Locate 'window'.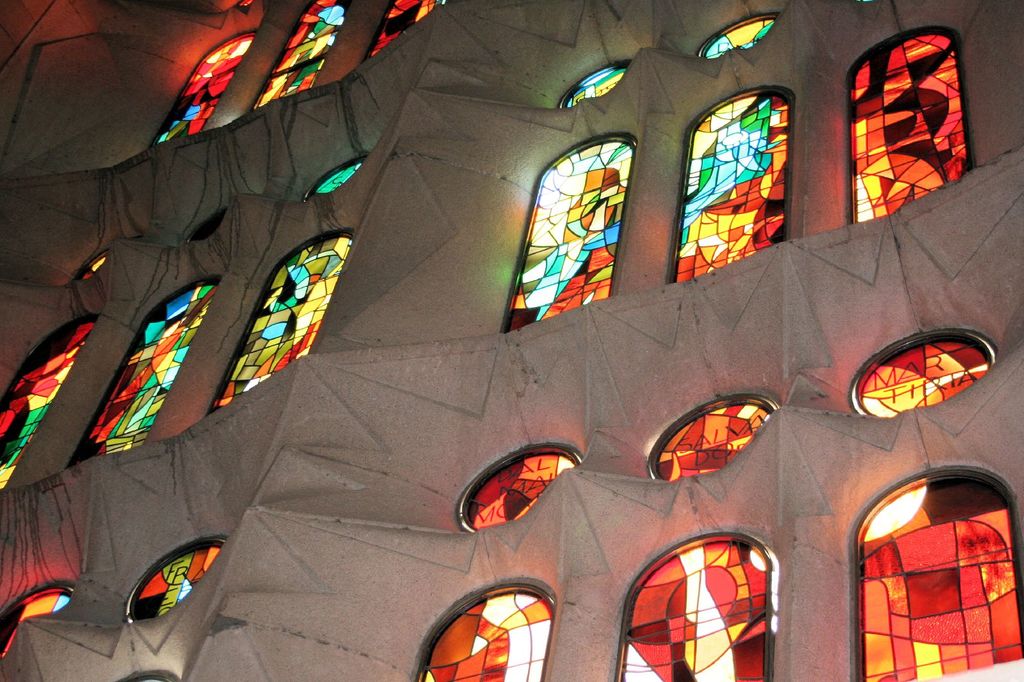
Bounding box: <bbox>252, 0, 344, 106</bbox>.
